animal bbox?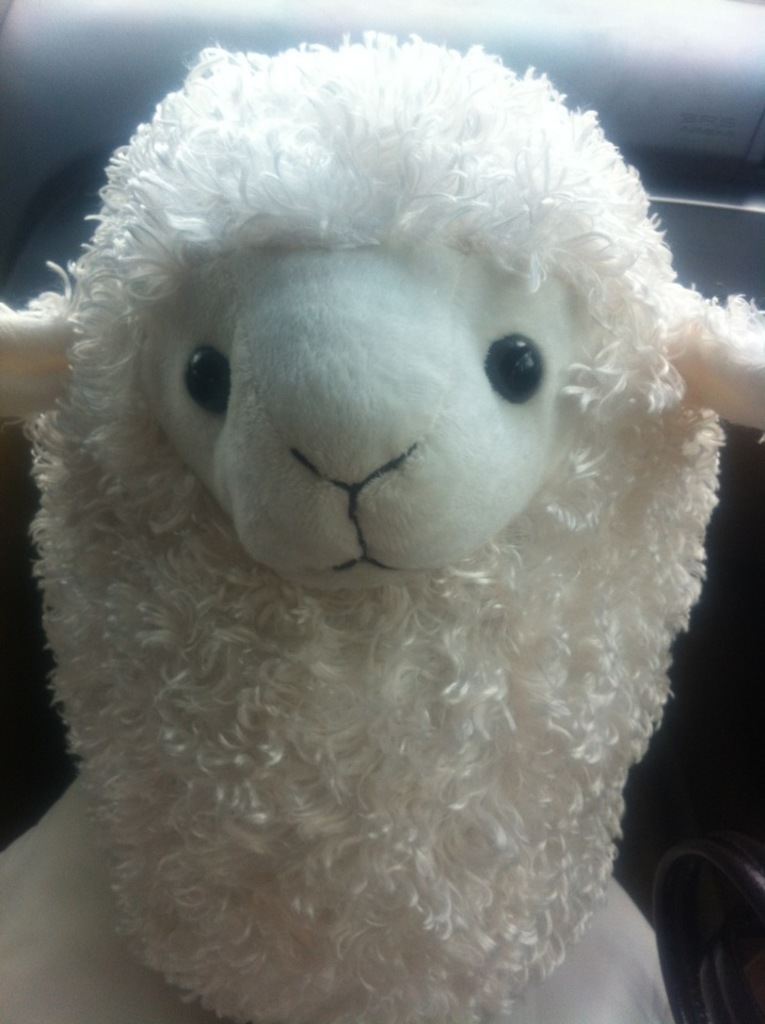
l=0, t=27, r=764, b=1023
